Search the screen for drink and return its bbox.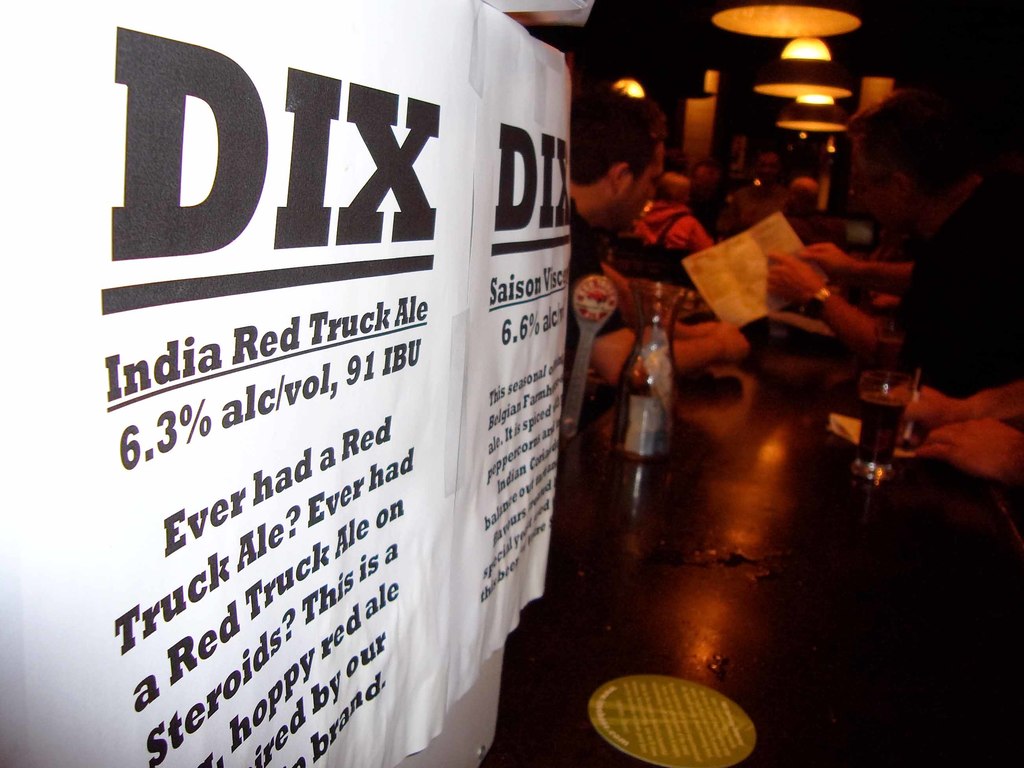
Found: BBox(858, 392, 909, 462).
